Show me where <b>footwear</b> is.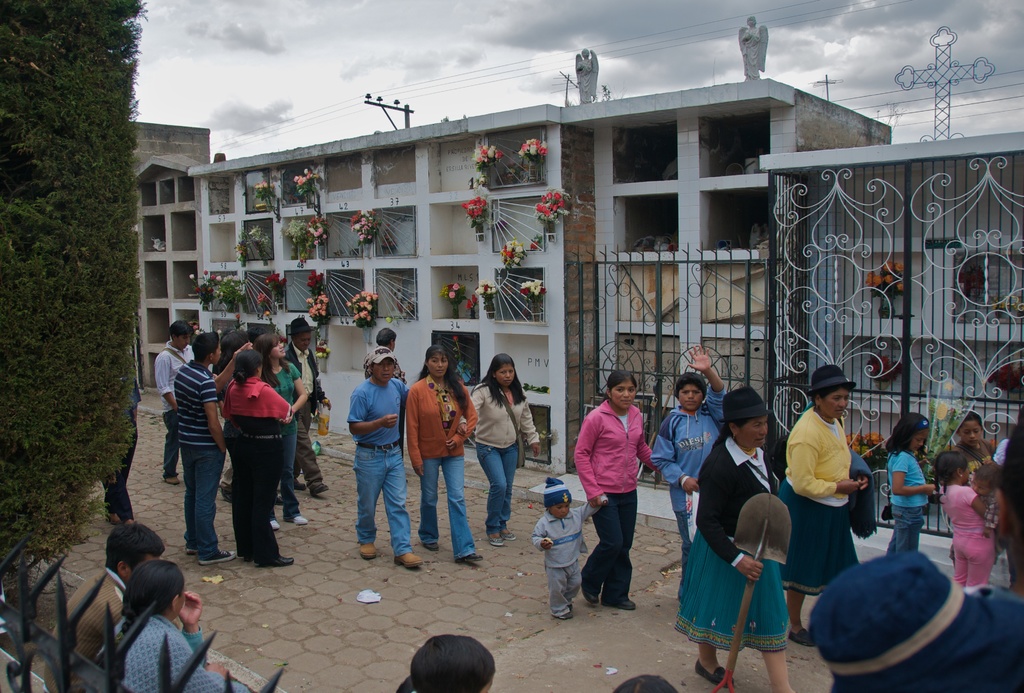
<b>footwear</b> is at rect(585, 585, 602, 603).
